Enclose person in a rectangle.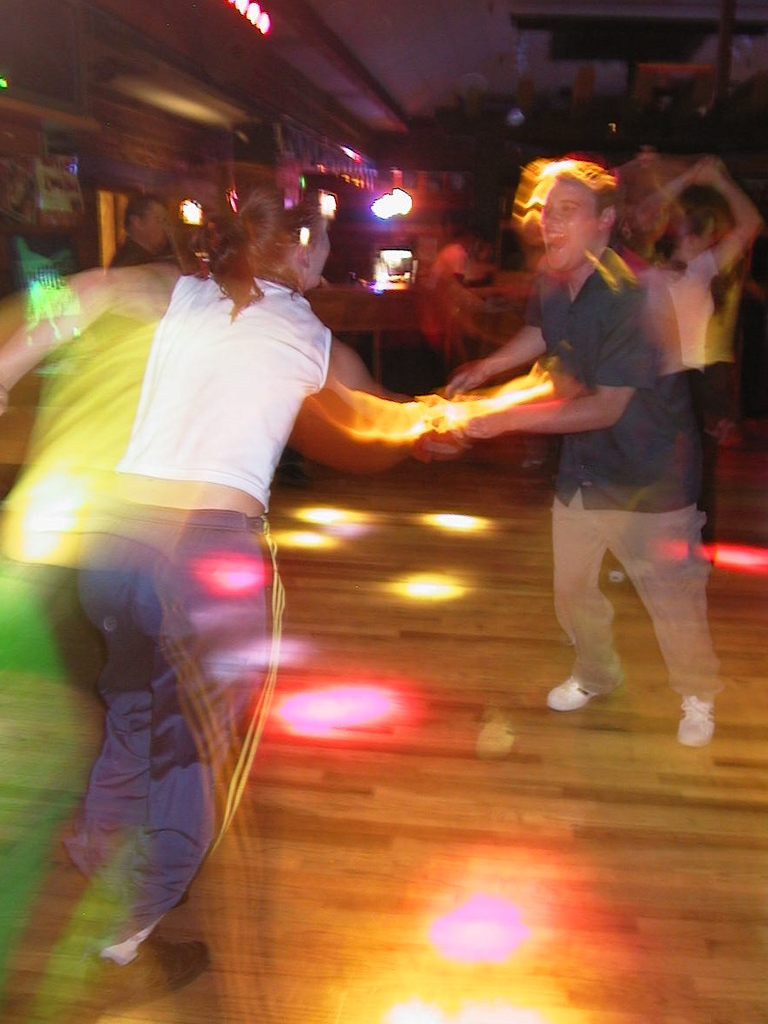
<bbox>54, 164, 346, 986</bbox>.
